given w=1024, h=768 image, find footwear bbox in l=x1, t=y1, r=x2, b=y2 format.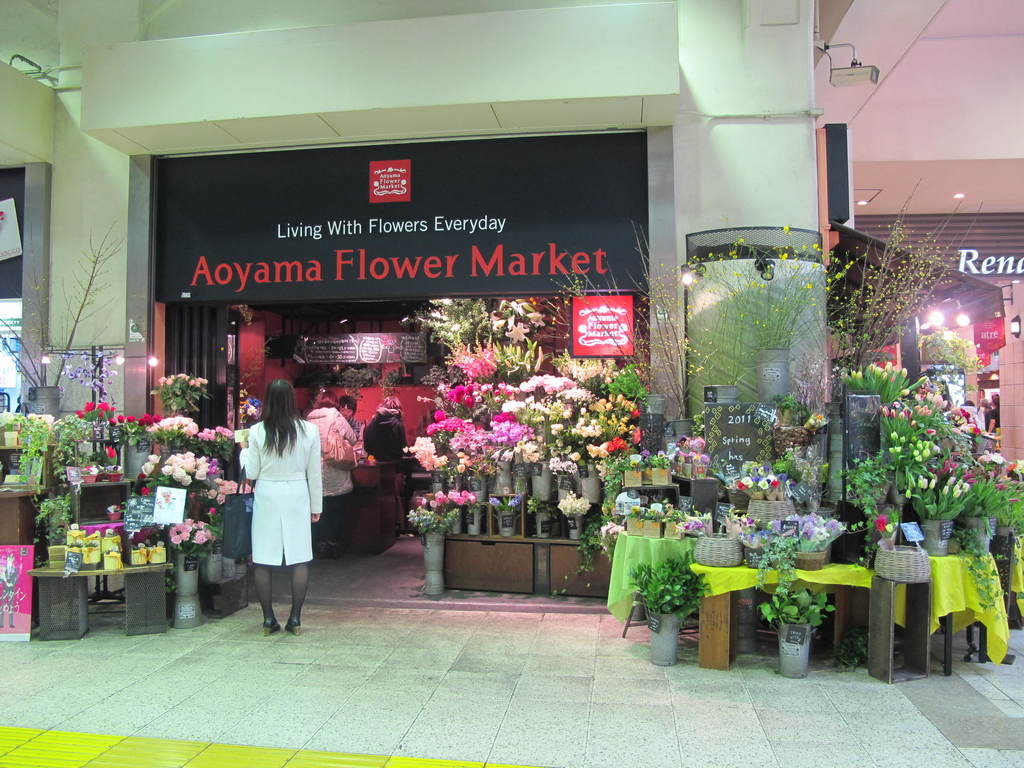
l=282, t=618, r=303, b=637.
